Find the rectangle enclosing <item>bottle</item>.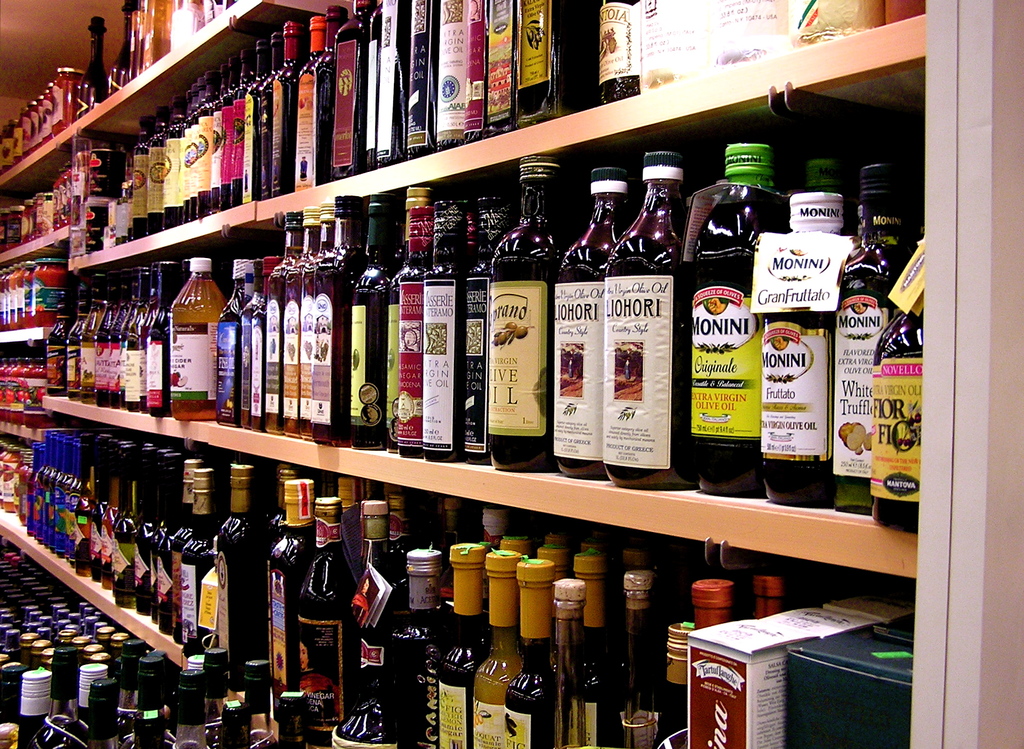
[239, 656, 282, 748].
